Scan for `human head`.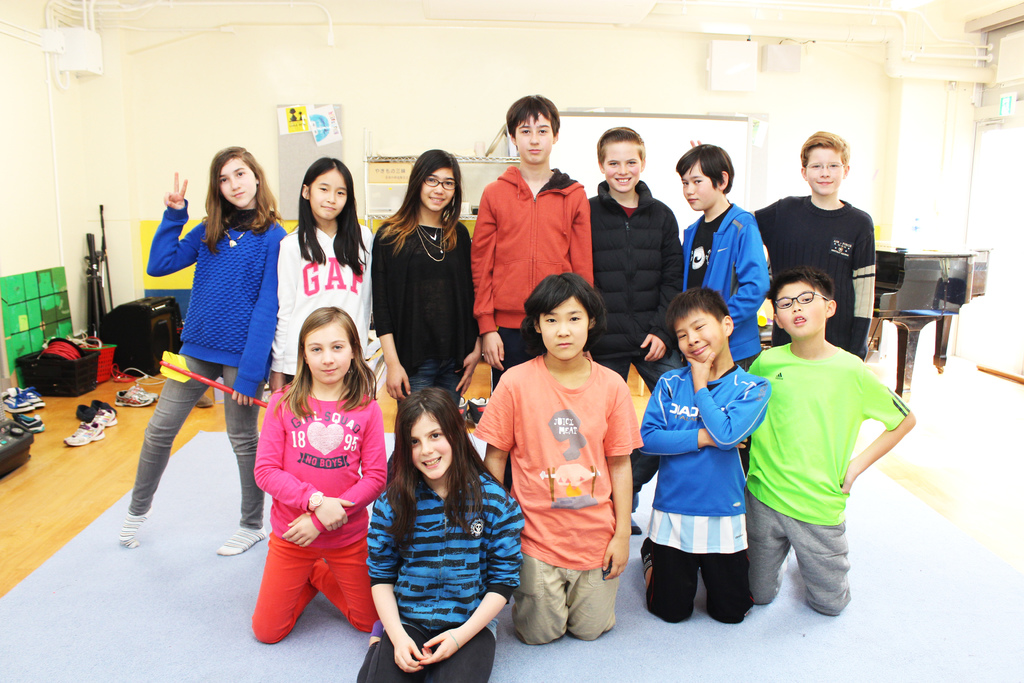
Scan result: rect(770, 268, 838, 340).
